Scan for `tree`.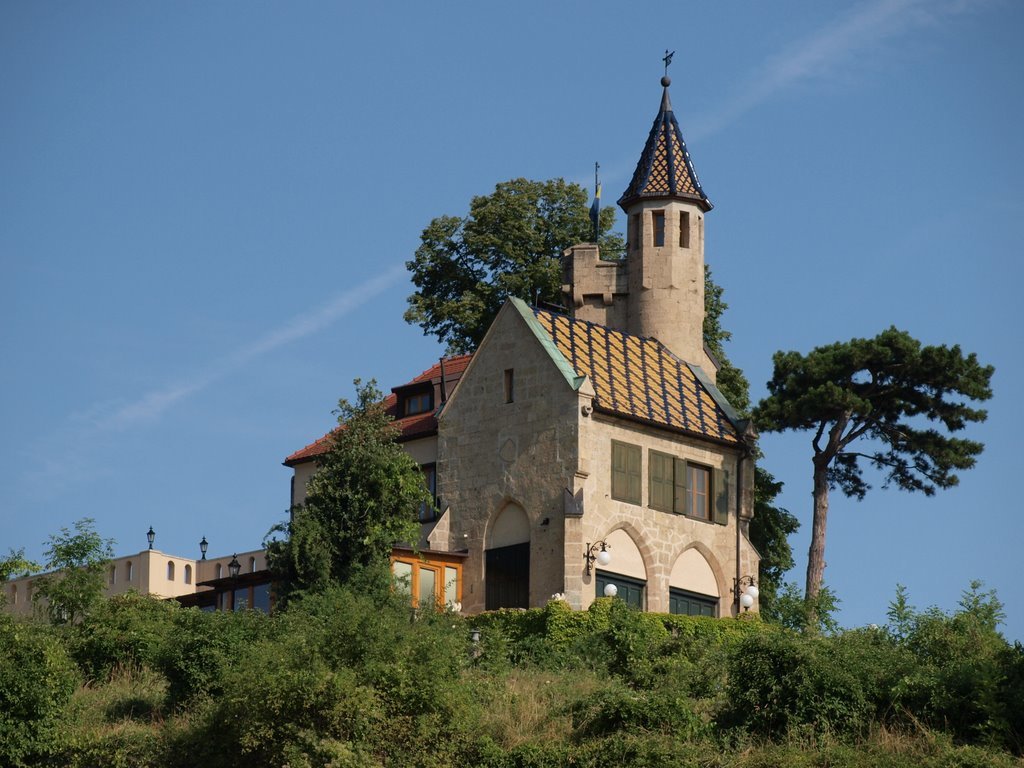
Scan result: (760,325,994,627).
